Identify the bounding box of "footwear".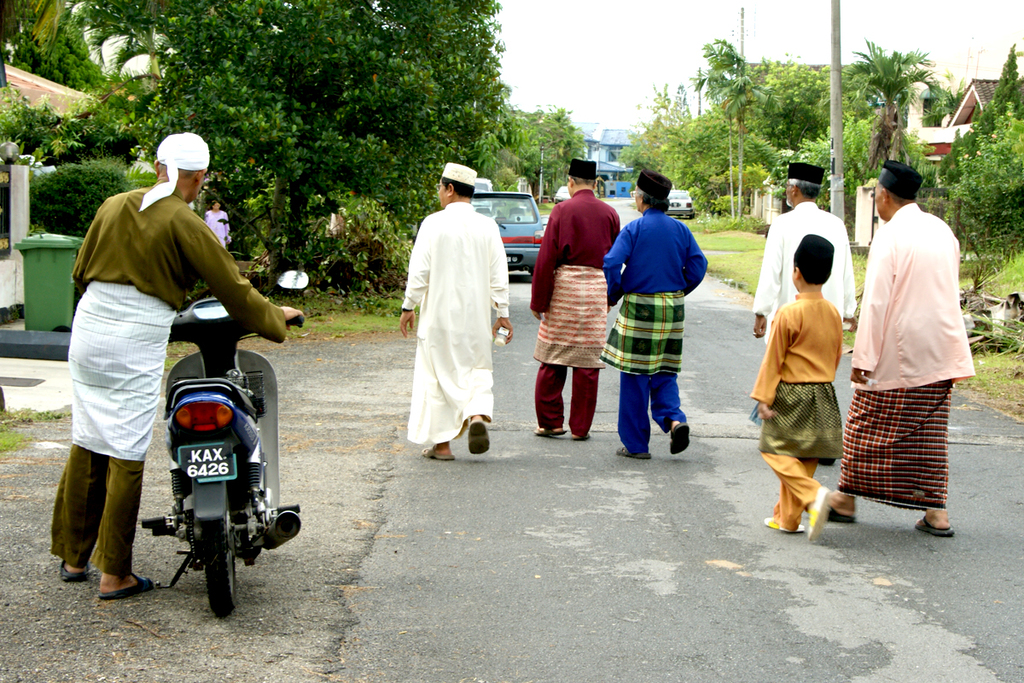
bbox=(532, 424, 566, 436).
